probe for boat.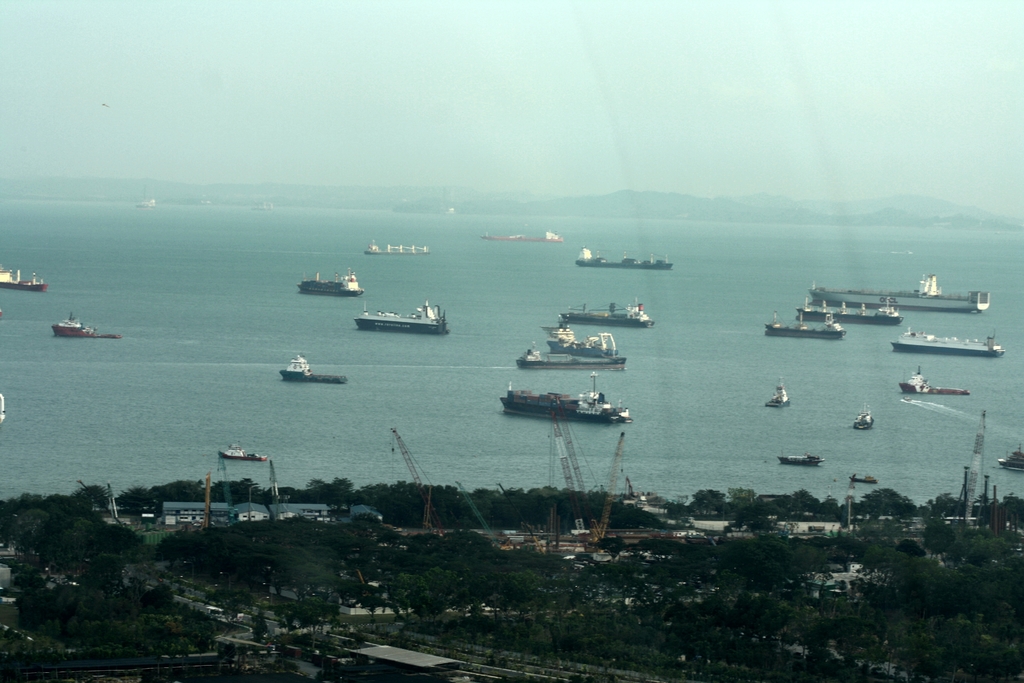
Probe result: 218,441,268,463.
